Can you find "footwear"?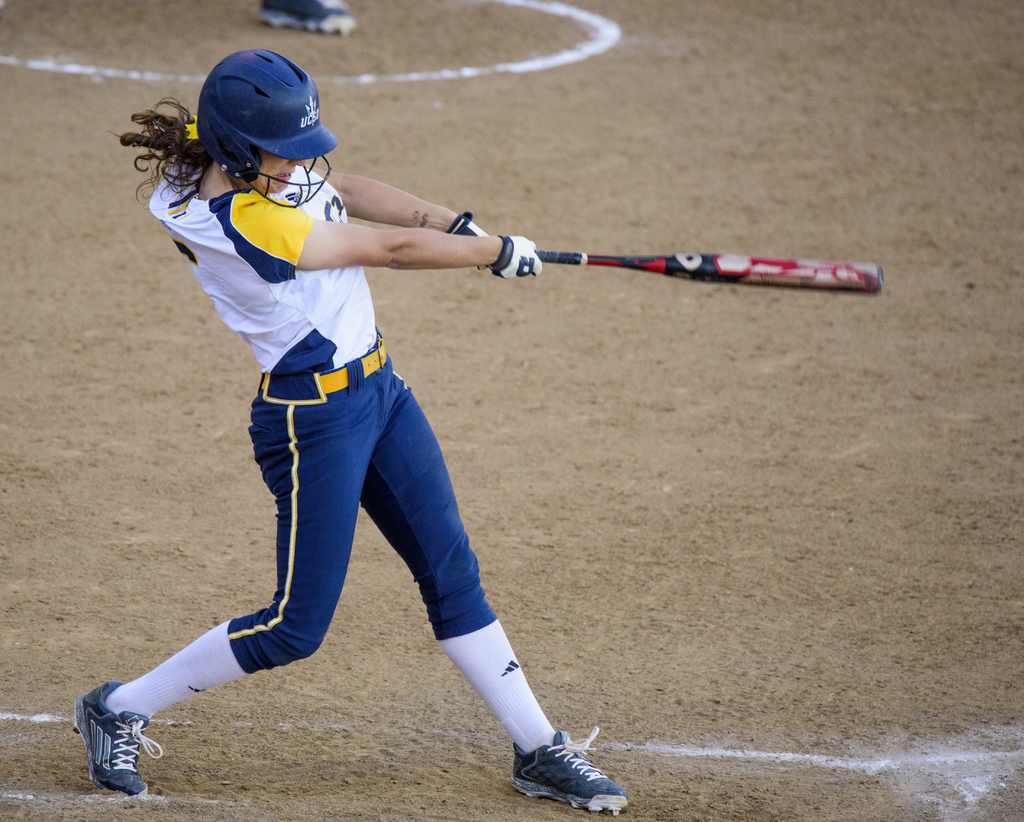
Yes, bounding box: pyautogui.locateOnScreen(476, 715, 602, 821).
